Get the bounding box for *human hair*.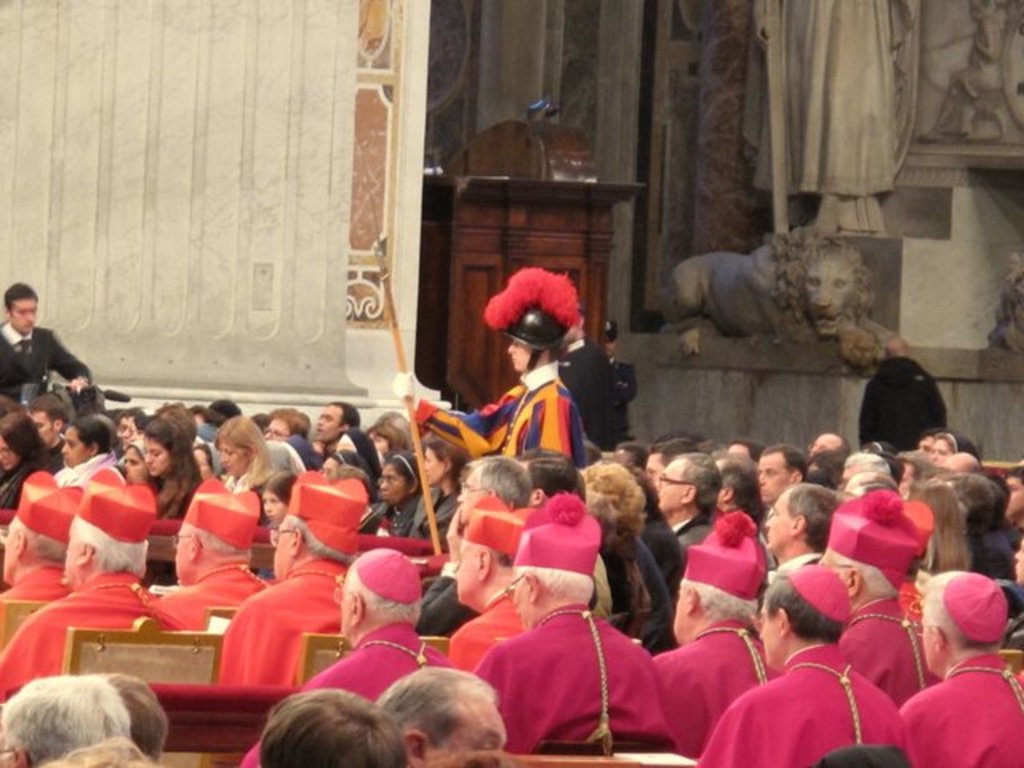
[766,442,813,482].
